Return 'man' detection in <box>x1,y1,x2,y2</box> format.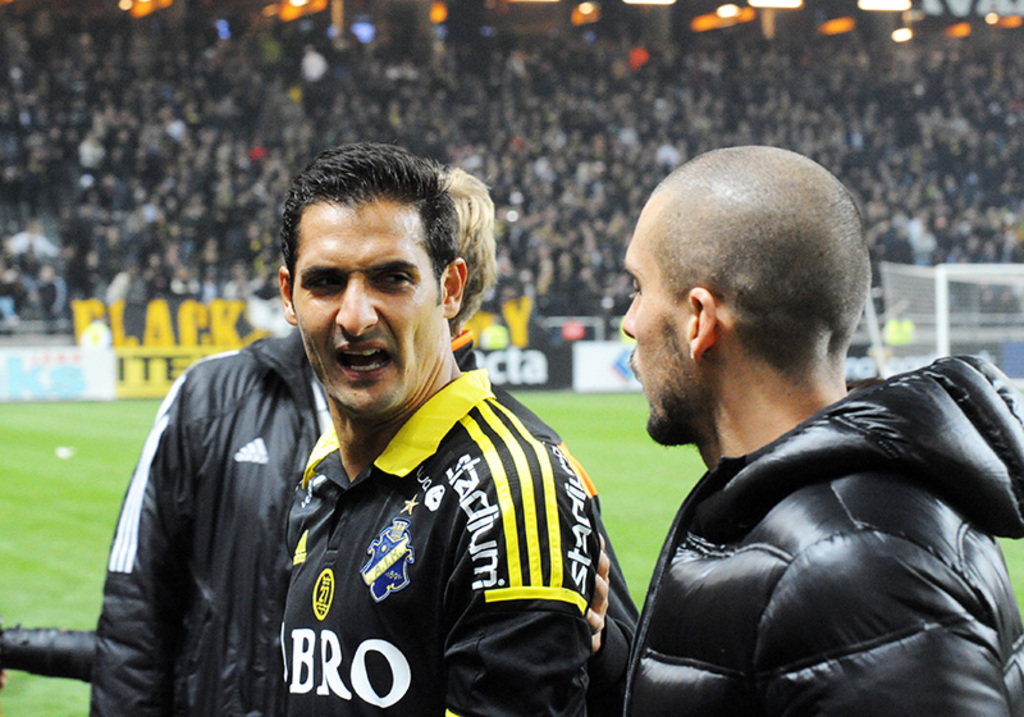
<box>628,141,1023,716</box>.
